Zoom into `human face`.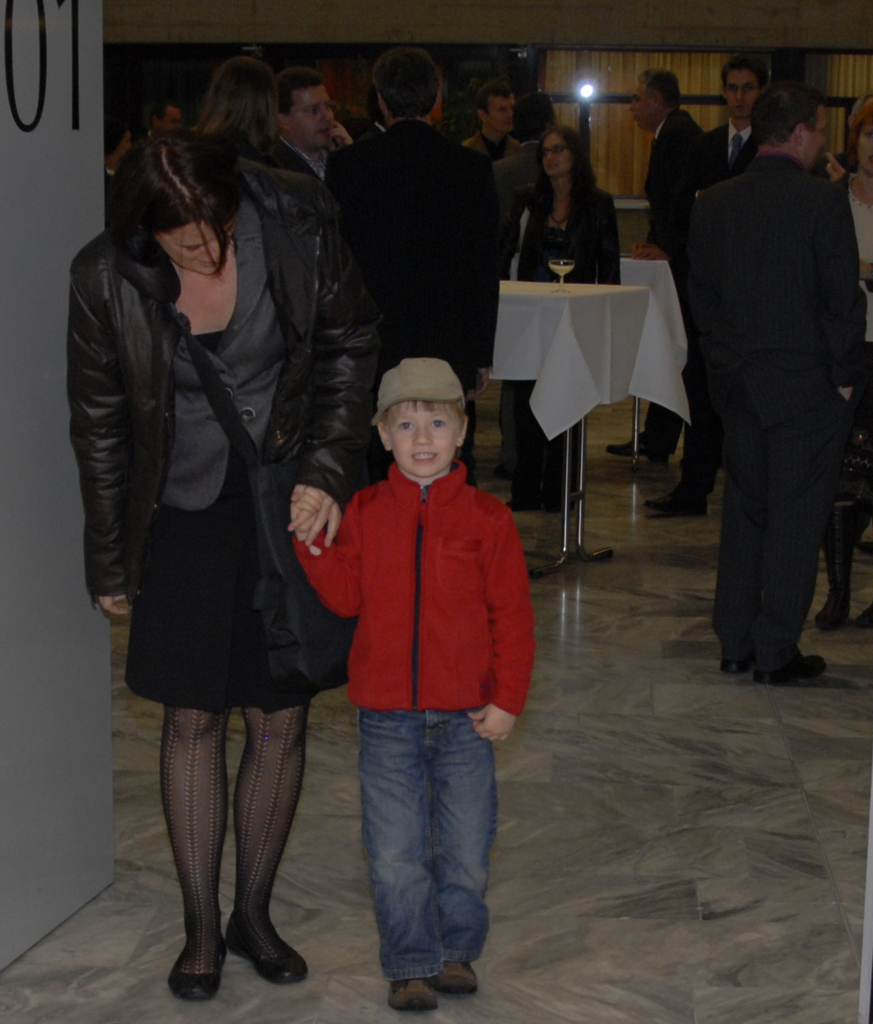
Zoom target: 855/124/872/168.
